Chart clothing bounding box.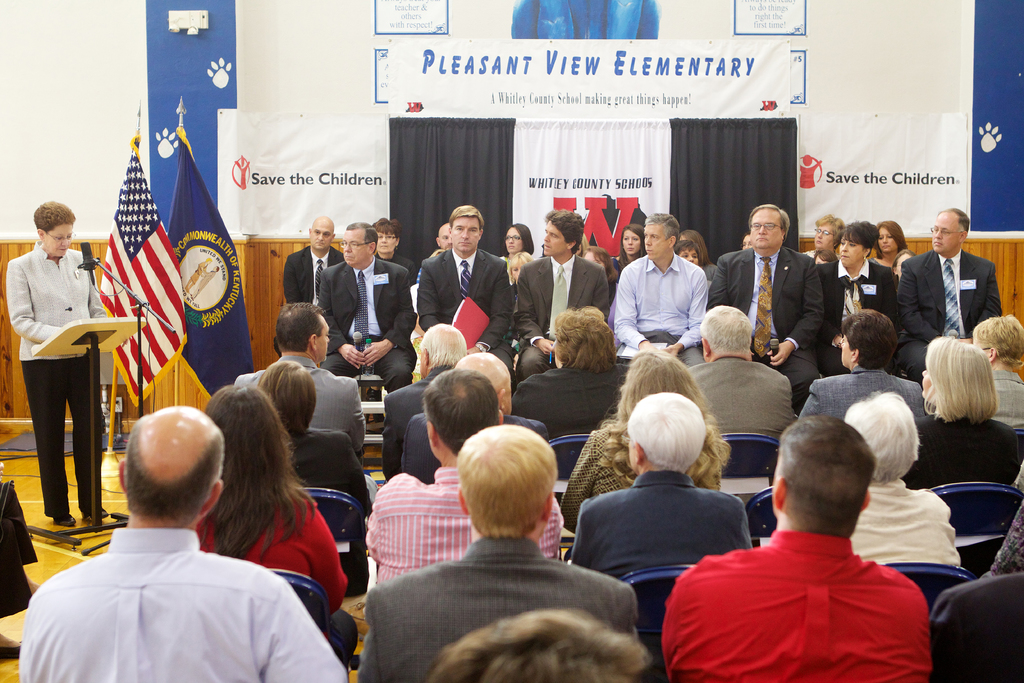
Charted: bbox(794, 368, 928, 422).
